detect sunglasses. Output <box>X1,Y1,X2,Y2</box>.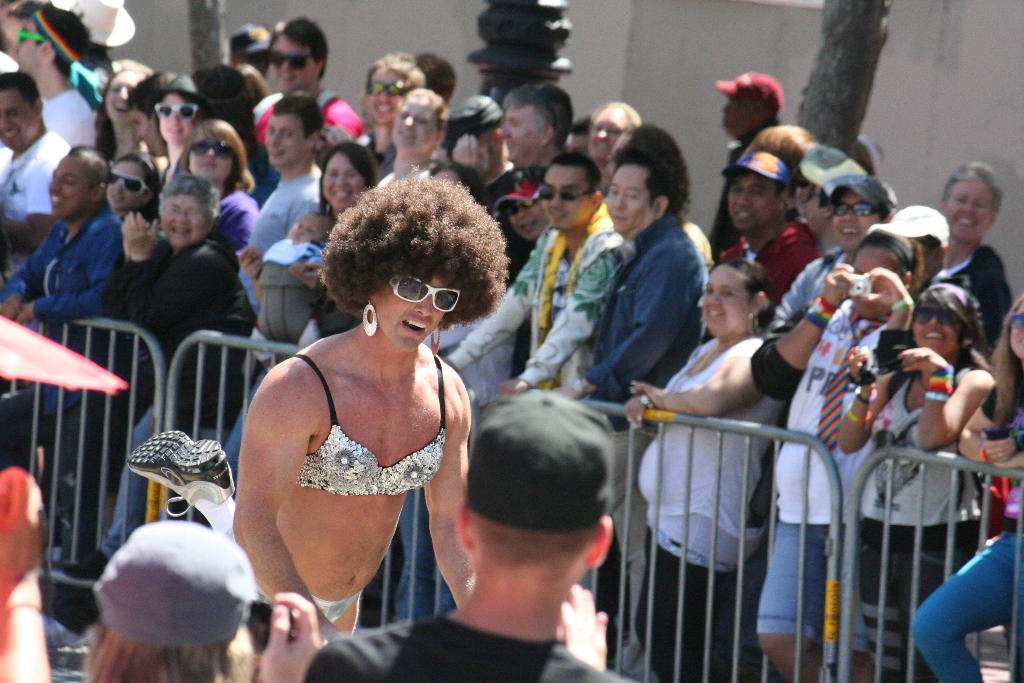
<box>384,270,463,314</box>.
